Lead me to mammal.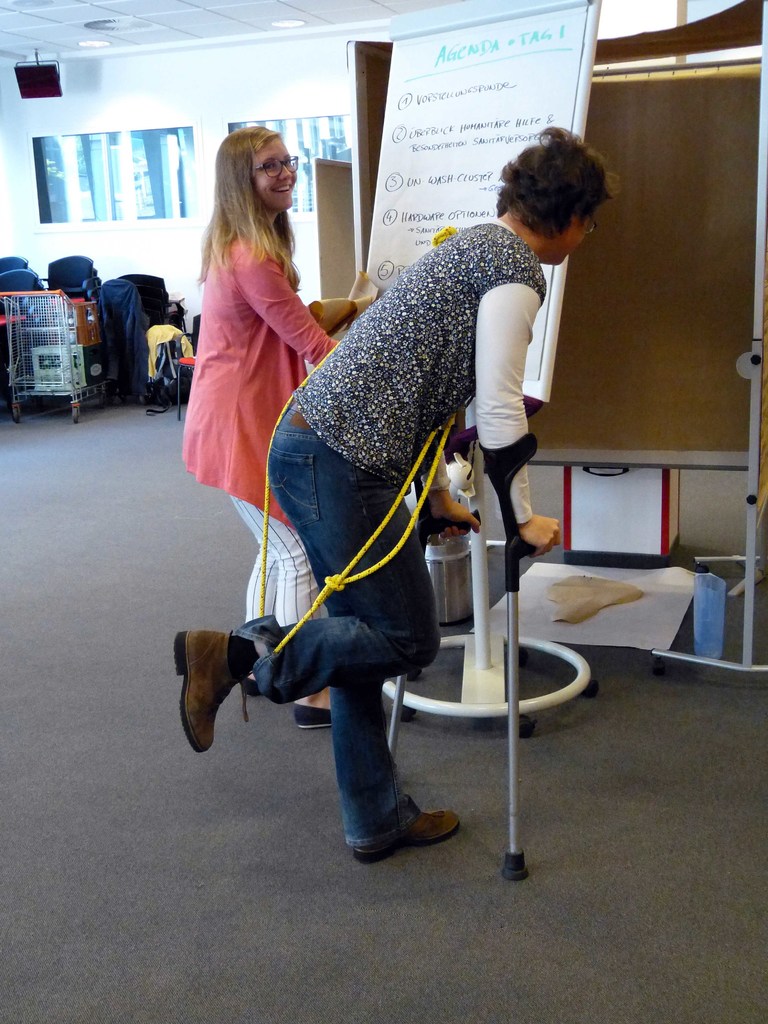
Lead to bbox=[182, 118, 369, 722].
